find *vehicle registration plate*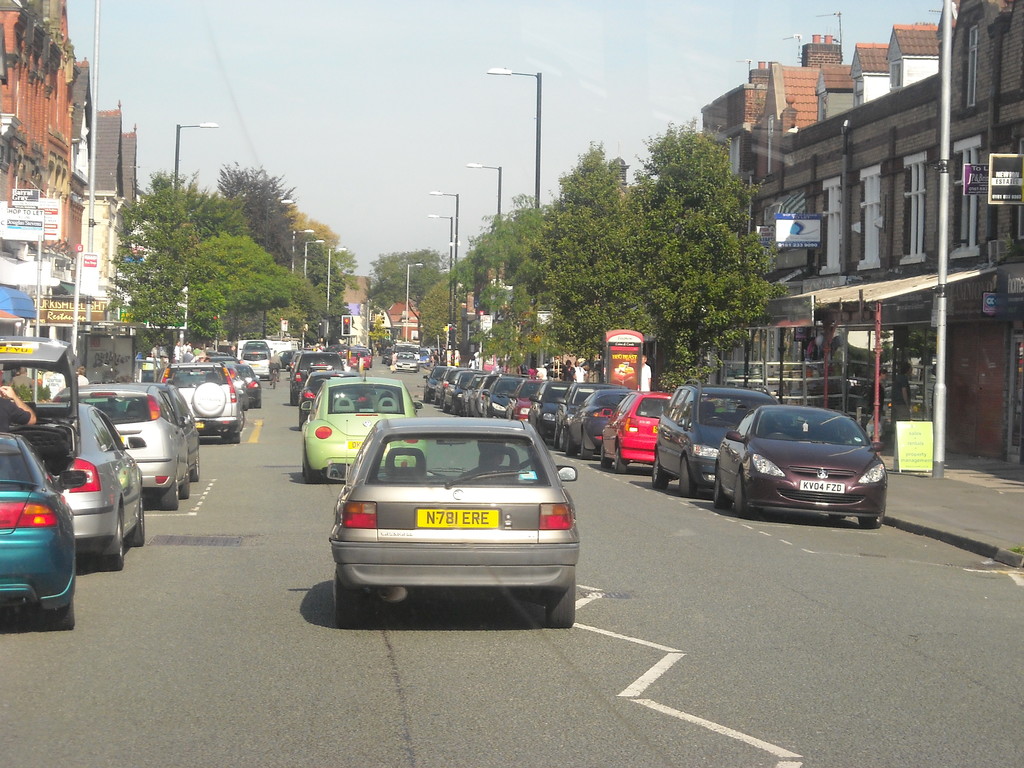
pyautogui.locateOnScreen(412, 507, 503, 531)
